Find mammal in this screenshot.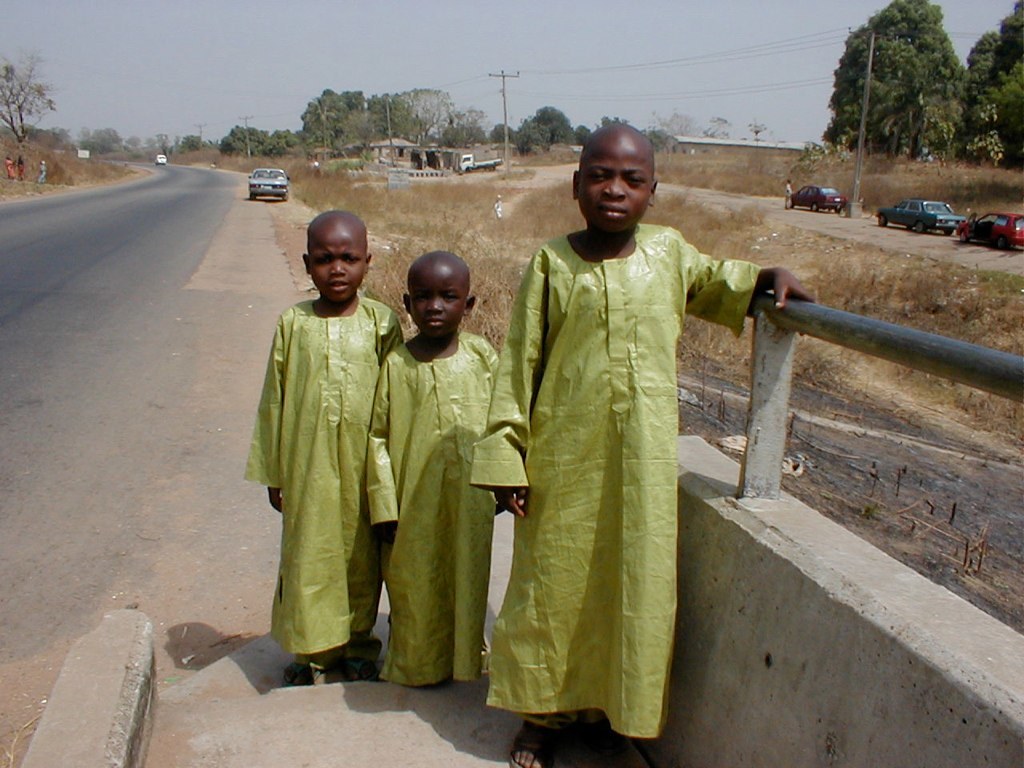
The bounding box for mammal is (left=470, top=119, right=811, bottom=767).
